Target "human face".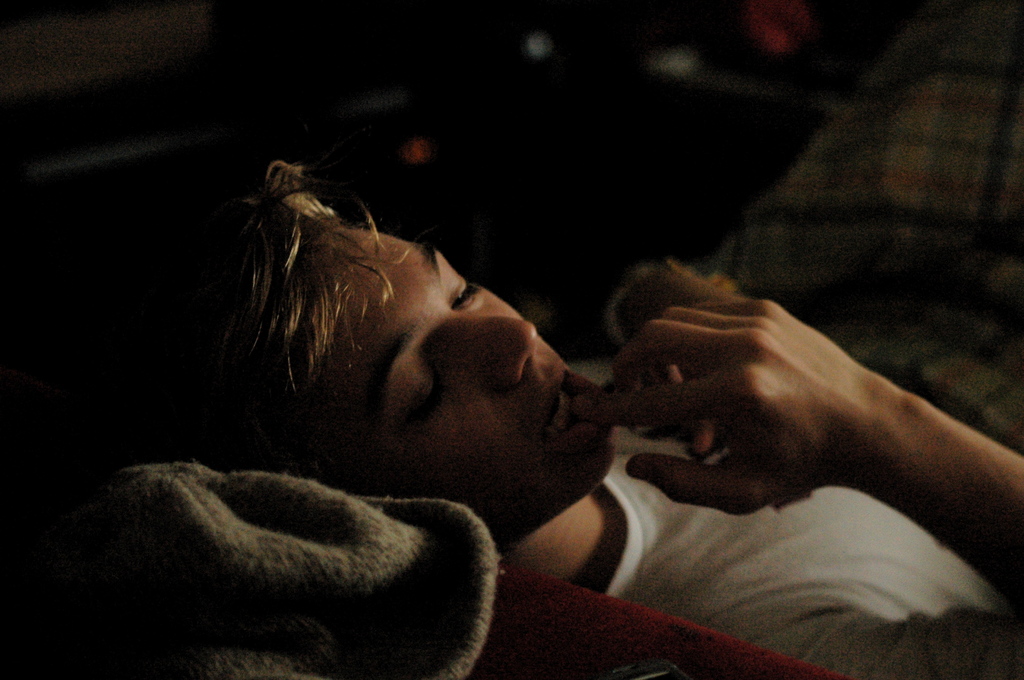
Target region: {"left": 314, "top": 205, "right": 636, "bottom": 549}.
